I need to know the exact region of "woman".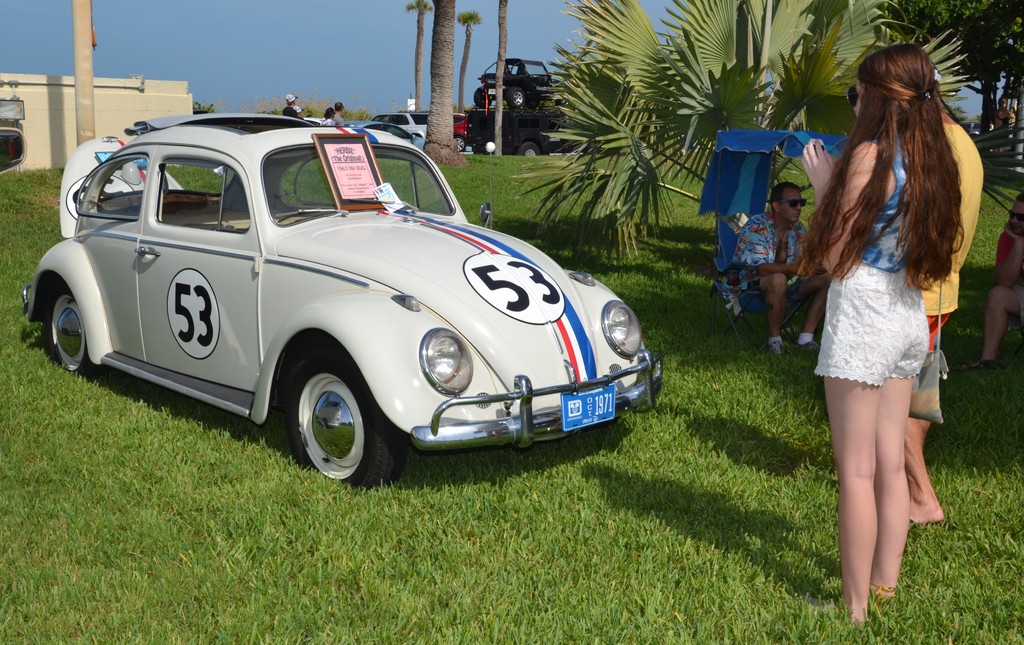
Region: 800:44:964:625.
